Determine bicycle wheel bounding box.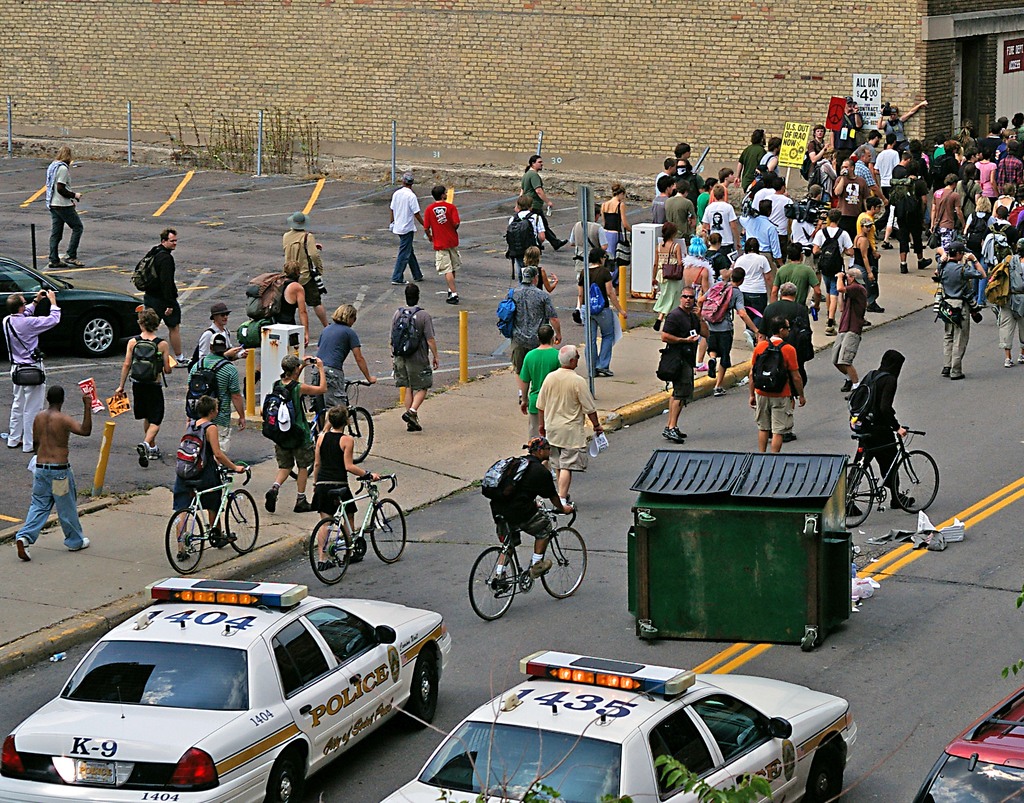
Determined: {"left": 224, "top": 491, "right": 257, "bottom": 556}.
